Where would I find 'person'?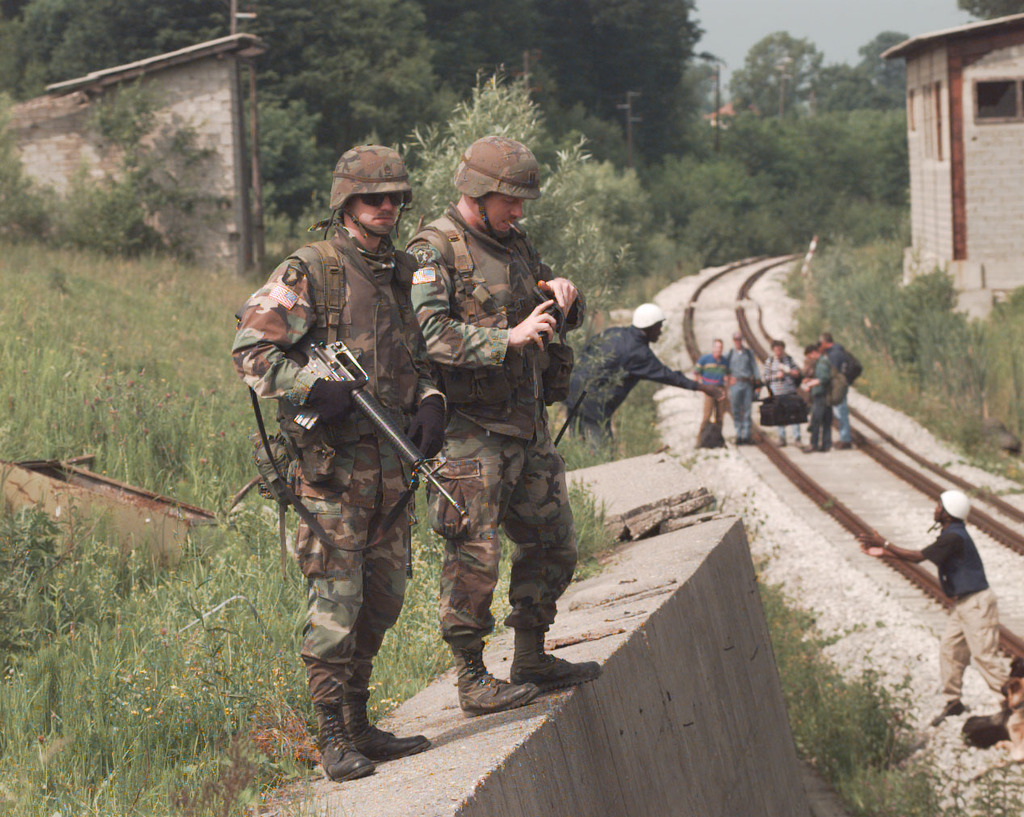
At [760,339,804,448].
